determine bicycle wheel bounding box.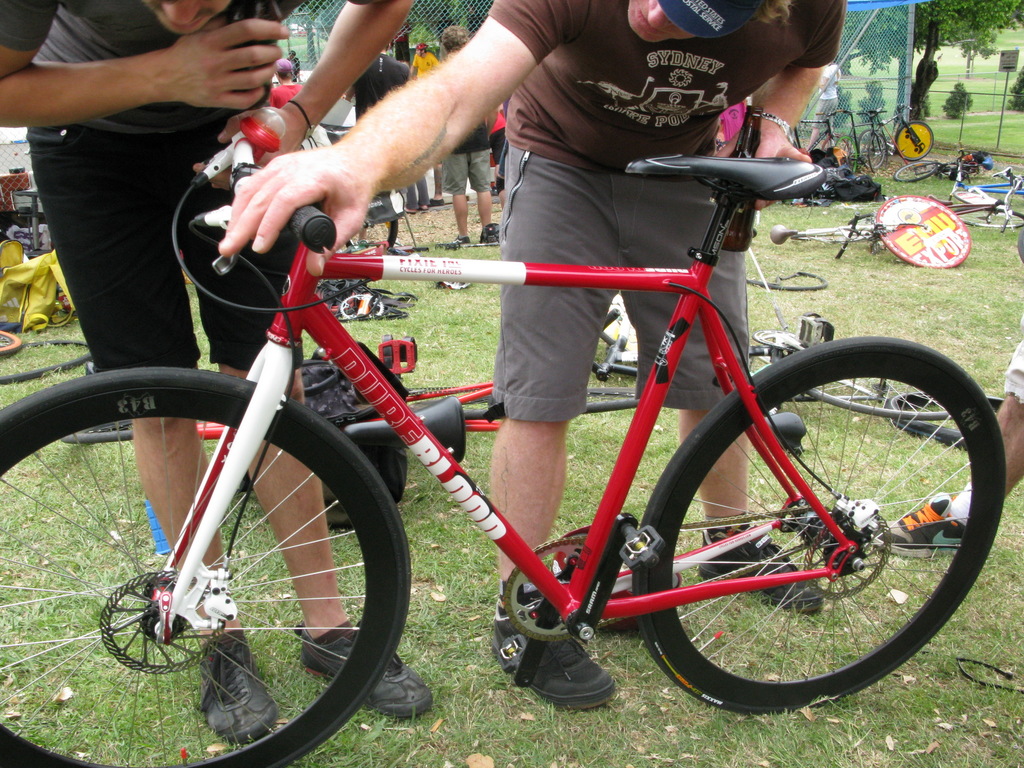
Determined: x1=897 y1=152 x2=944 y2=183.
